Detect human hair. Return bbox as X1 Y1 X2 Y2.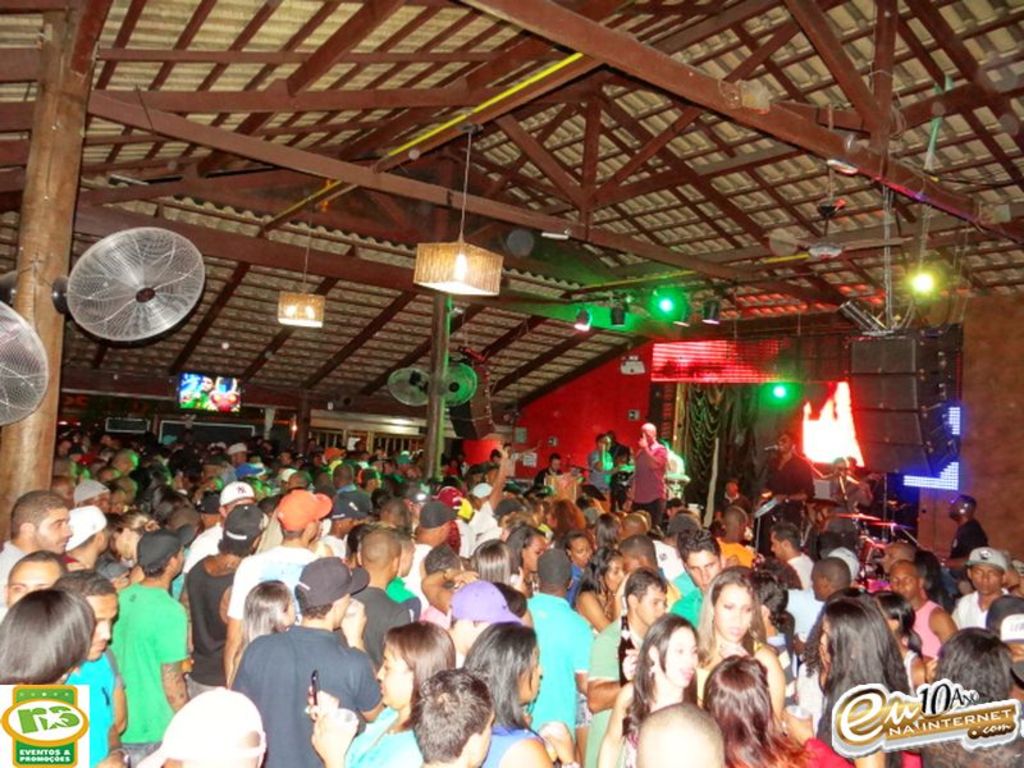
6 489 65 544.
